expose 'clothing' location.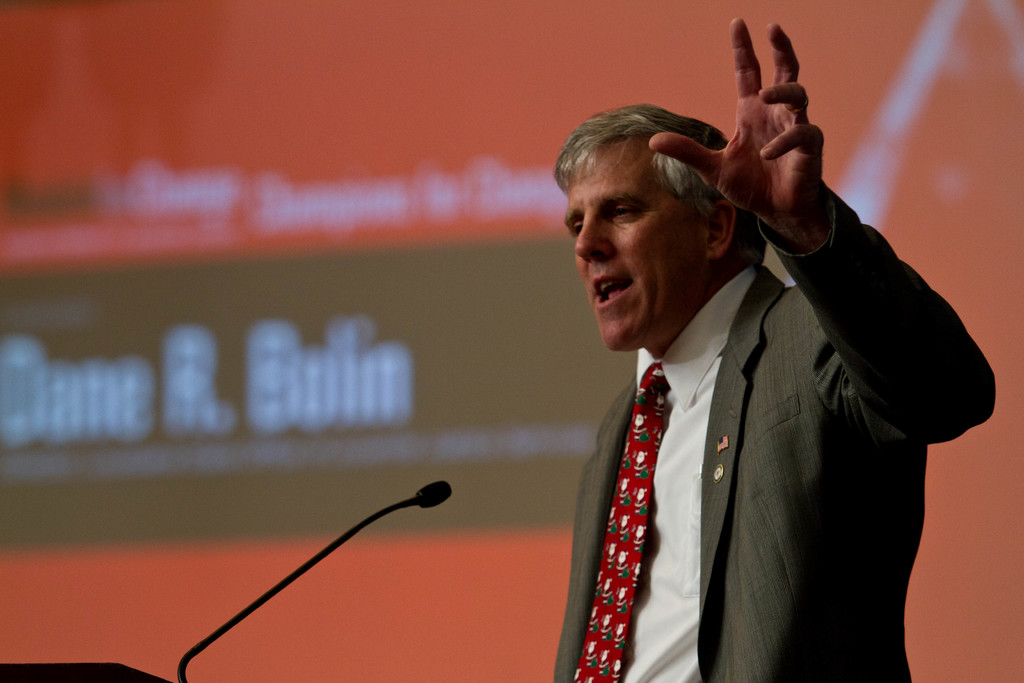
Exposed at [x1=529, y1=186, x2=968, y2=682].
